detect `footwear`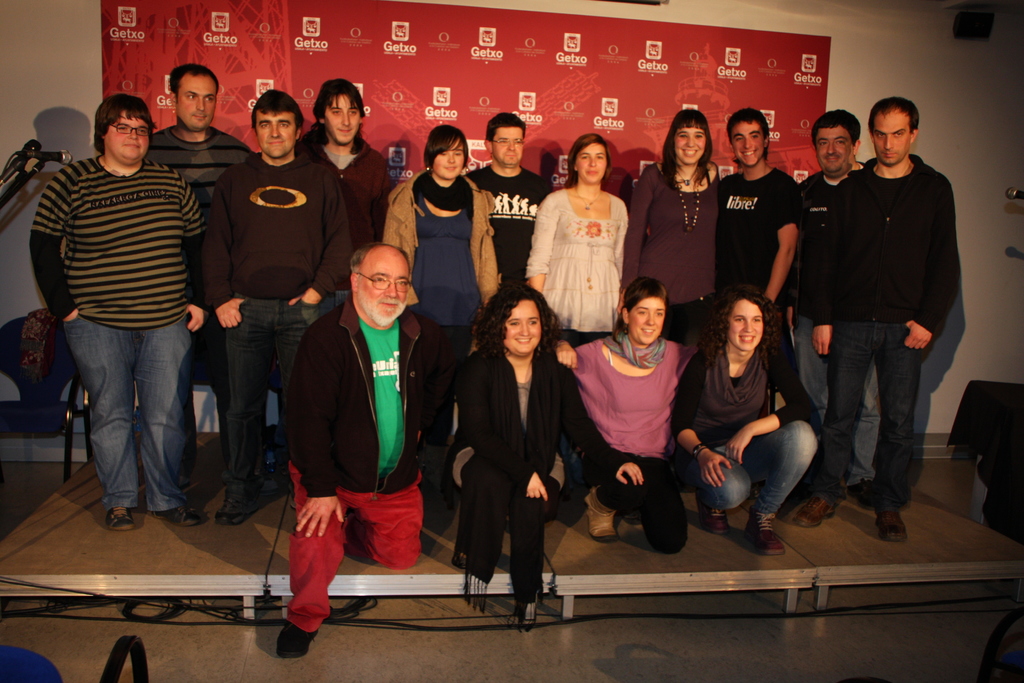
797:496:836:525
